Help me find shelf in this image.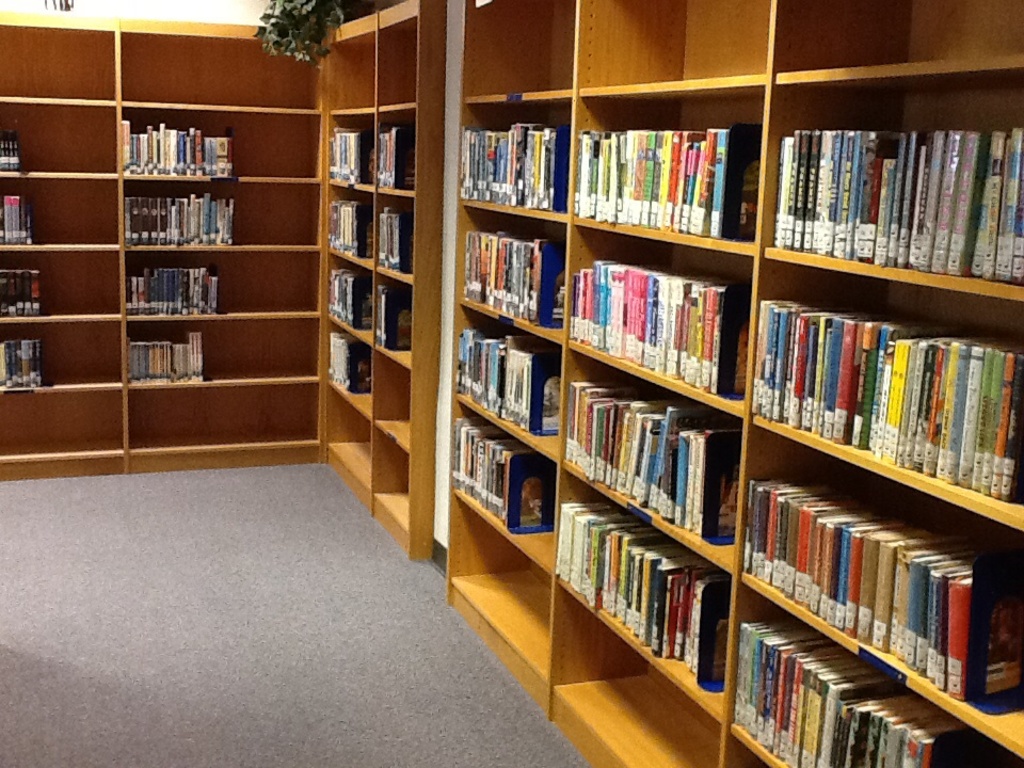
Found it: 368,428,426,532.
